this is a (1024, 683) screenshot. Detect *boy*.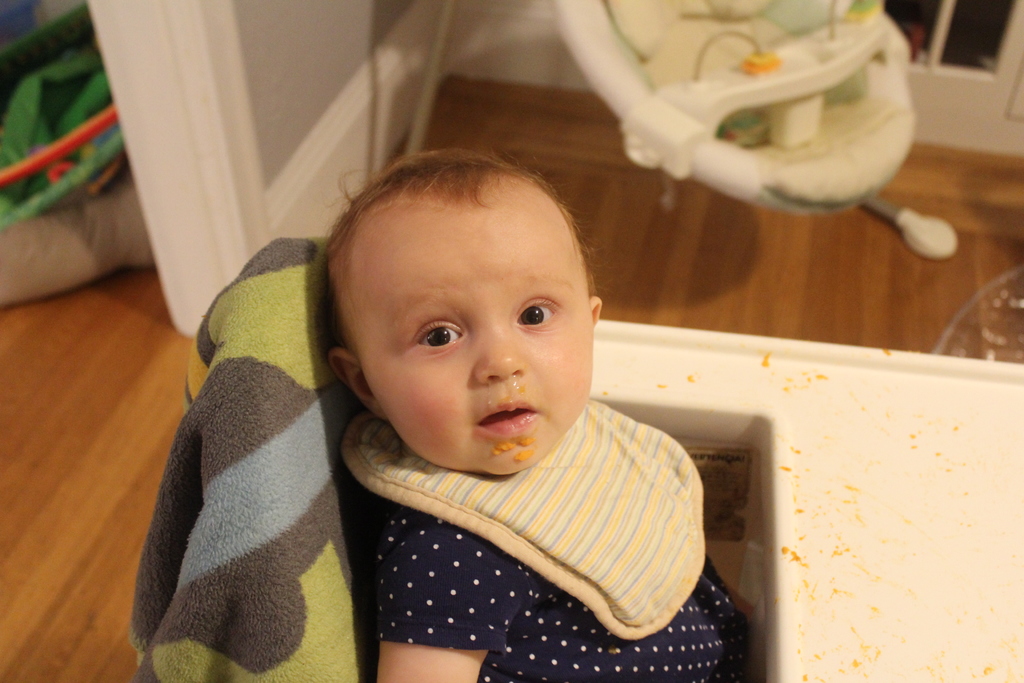
crop(183, 154, 748, 665).
